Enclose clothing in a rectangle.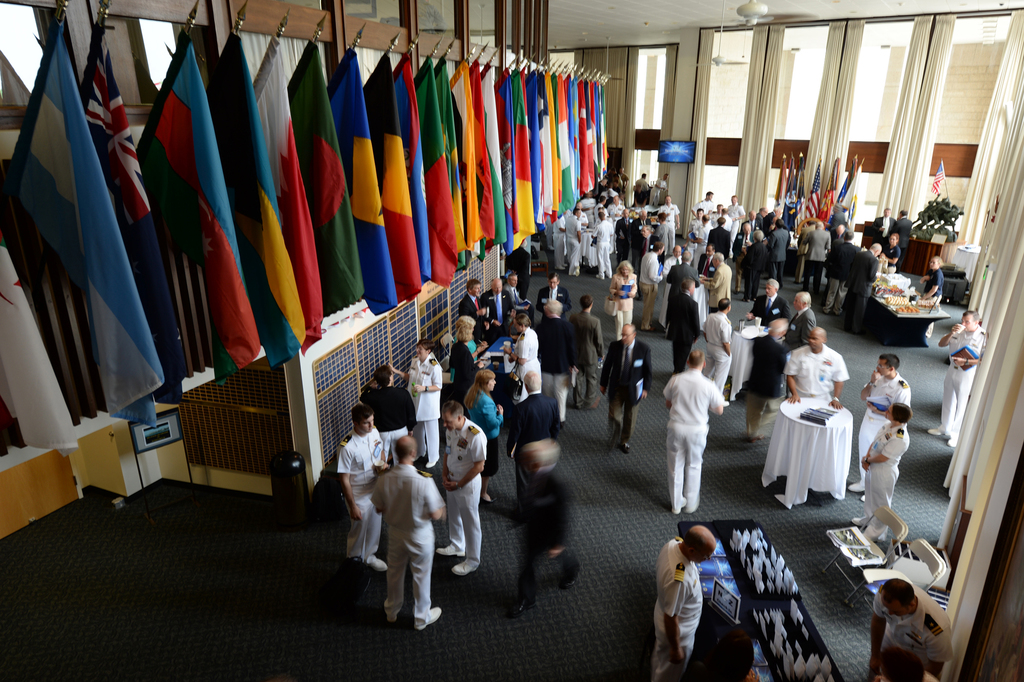
{"x1": 826, "y1": 201, "x2": 843, "y2": 246}.
